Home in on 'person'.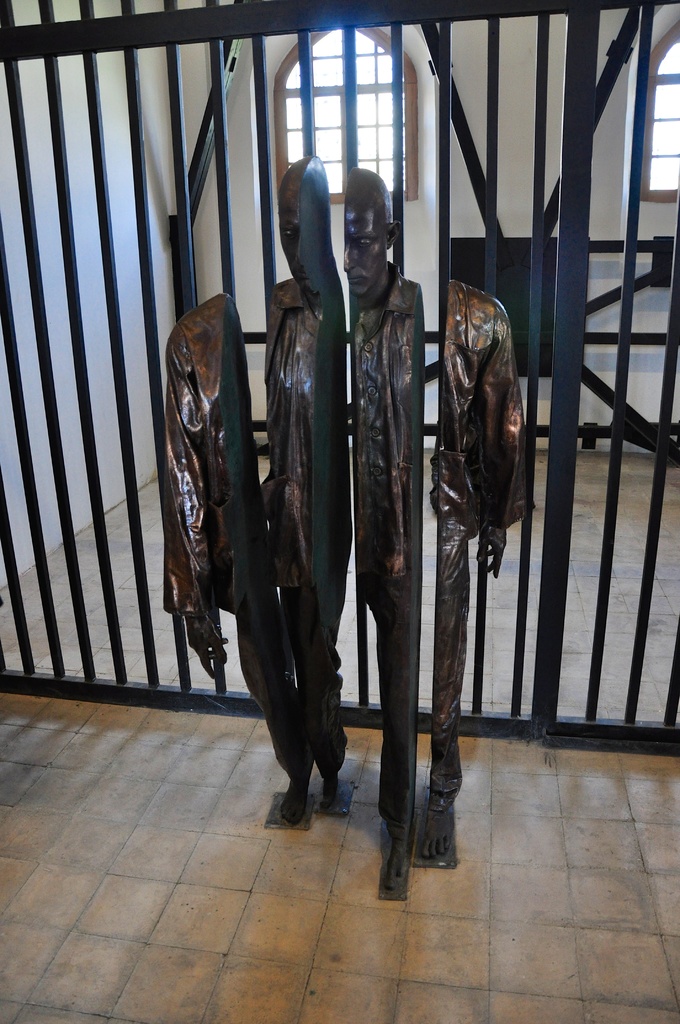
Homed in at [x1=165, y1=155, x2=533, y2=860].
